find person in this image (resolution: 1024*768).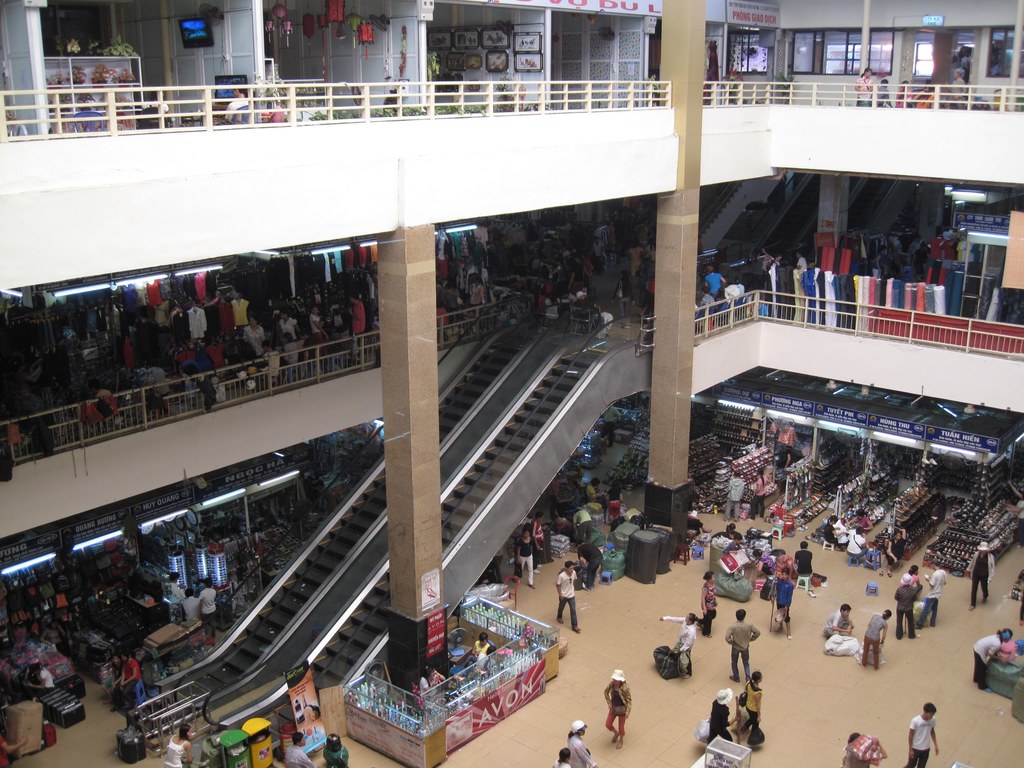
l=242, t=317, r=267, b=358.
